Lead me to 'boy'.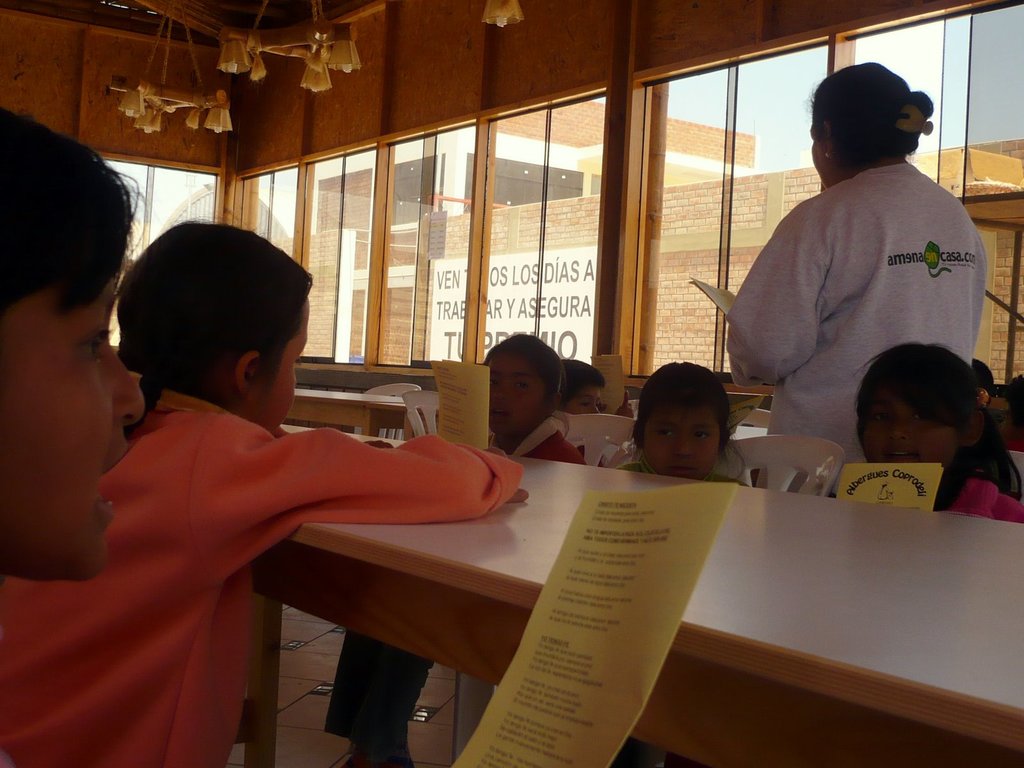
Lead to {"left": 554, "top": 357, "right": 636, "bottom": 468}.
